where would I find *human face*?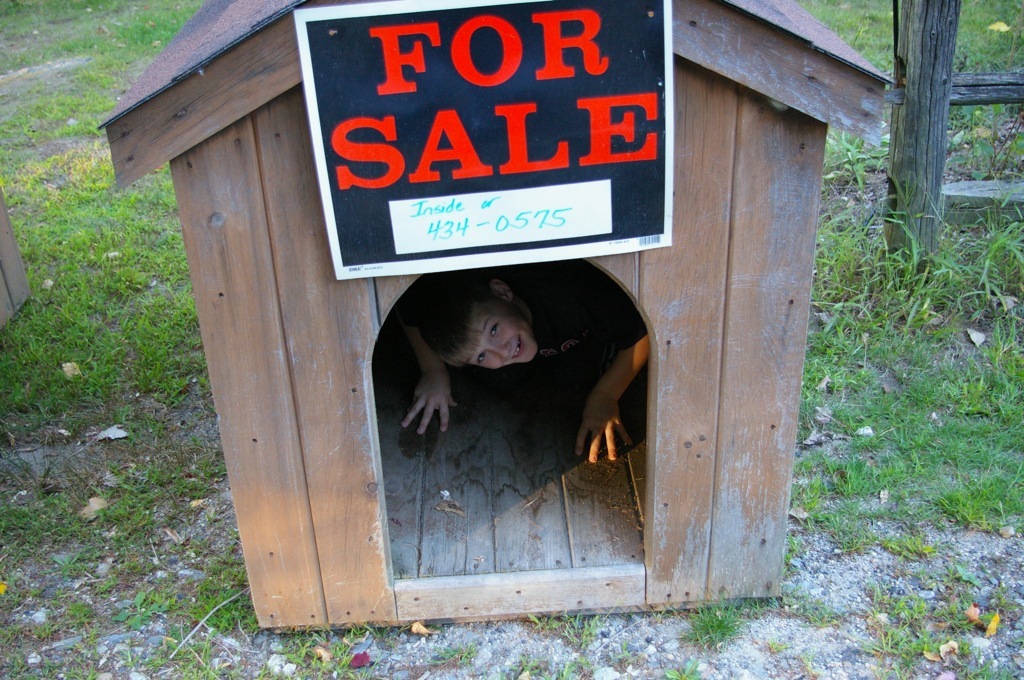
At bbox(467, 305, 536, 372).
